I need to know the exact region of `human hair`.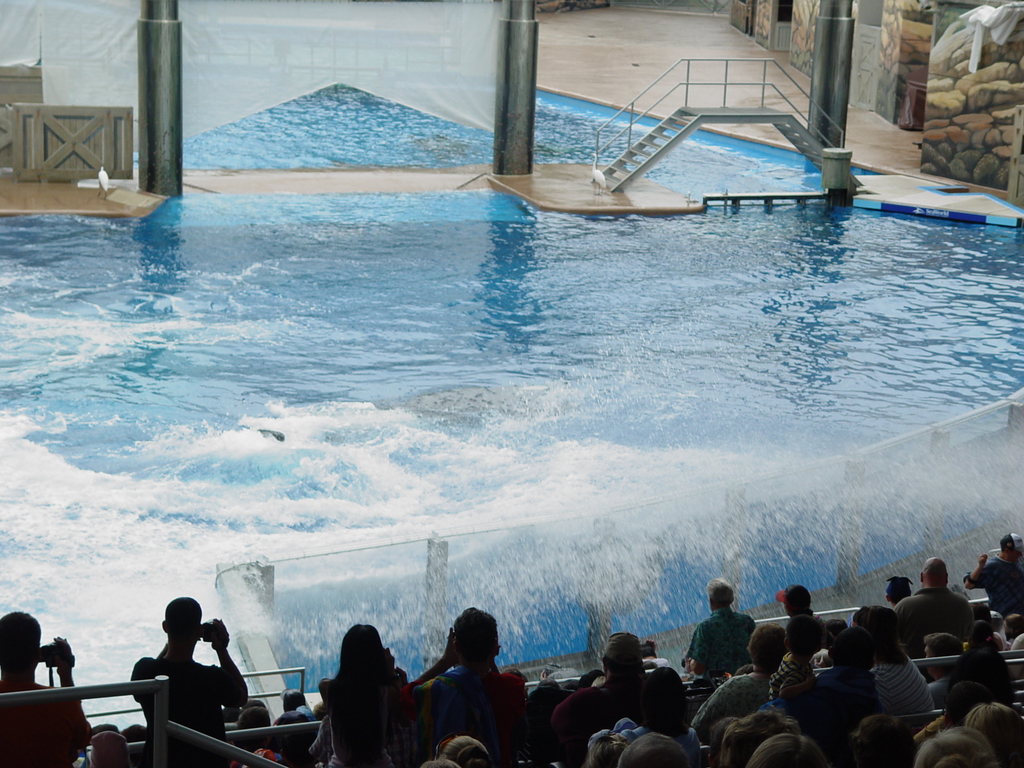
Region: {"left": 582, "top": 733, "right": 624, "bottom": 767}.
